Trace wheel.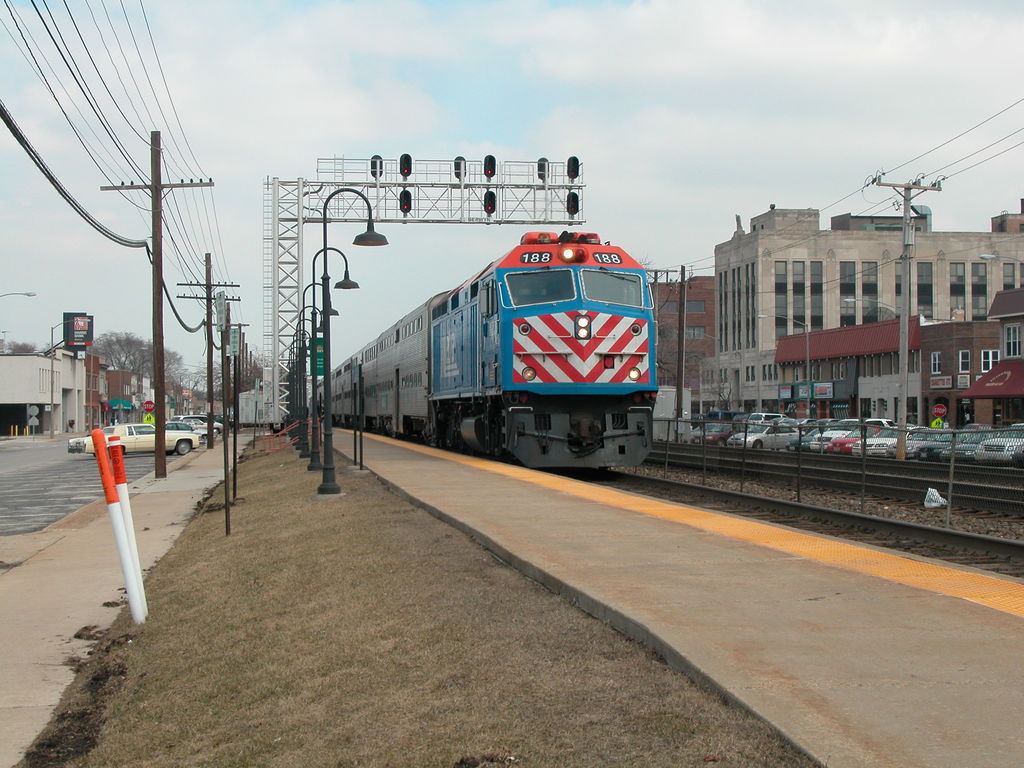
Traced to 196/431/210/445.
